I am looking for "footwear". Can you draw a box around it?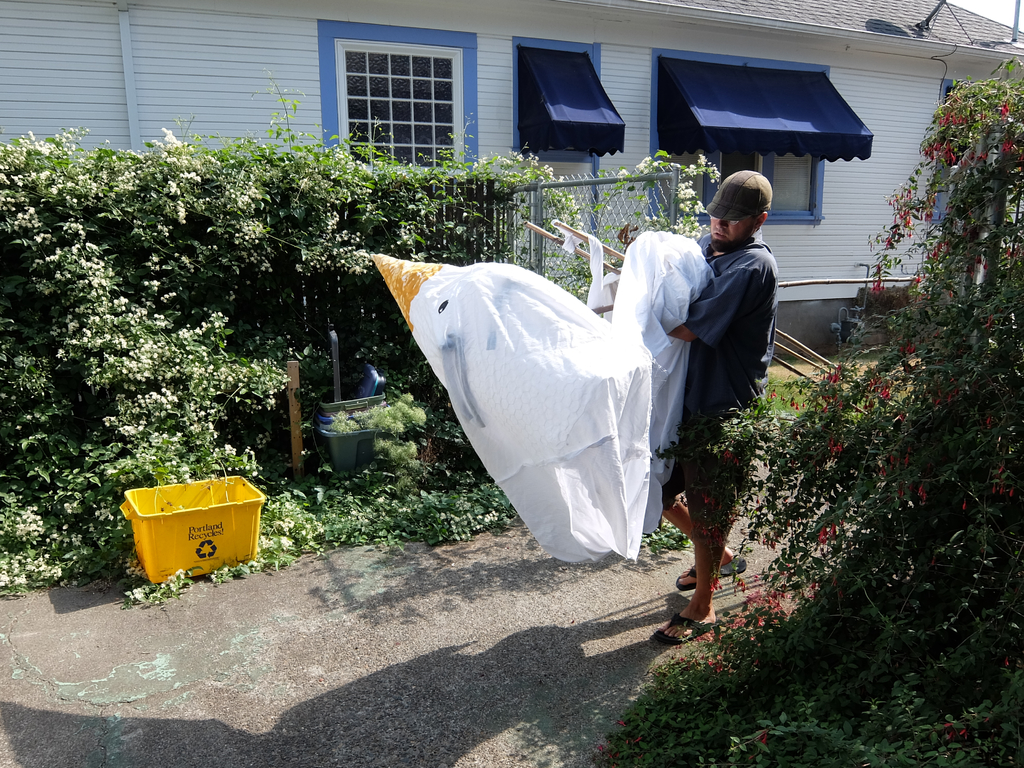
Sure, the bounding box is 676/559/748/590.
